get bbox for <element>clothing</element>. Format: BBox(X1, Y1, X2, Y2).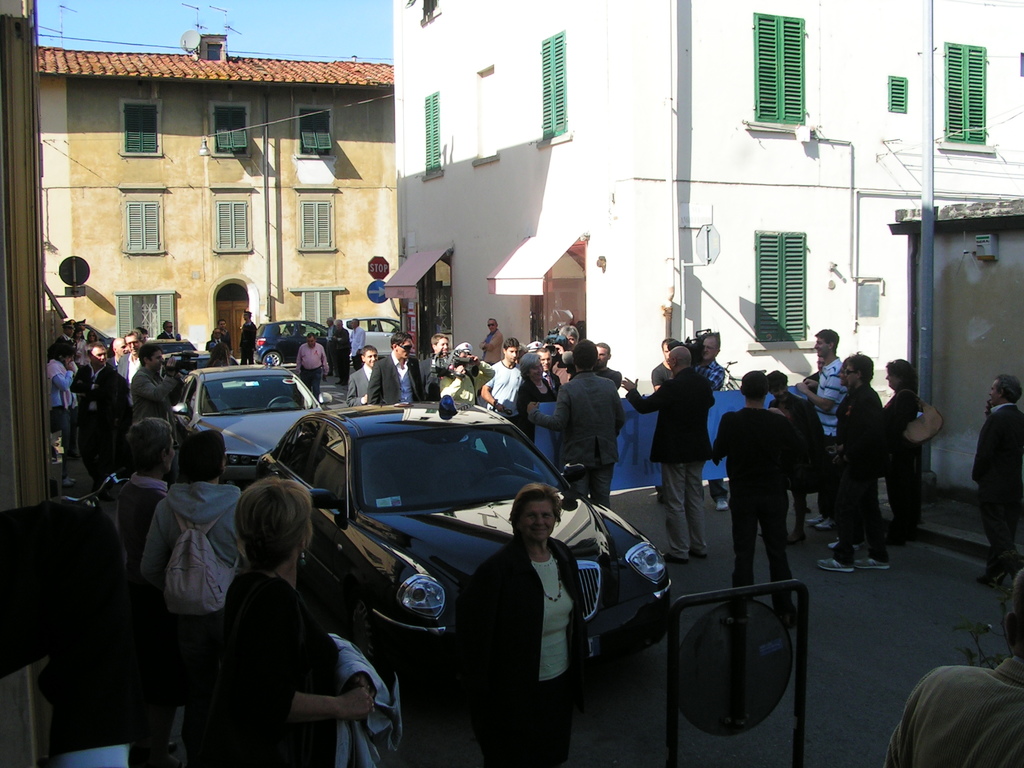
BBox(207, 342, 234, 368).
